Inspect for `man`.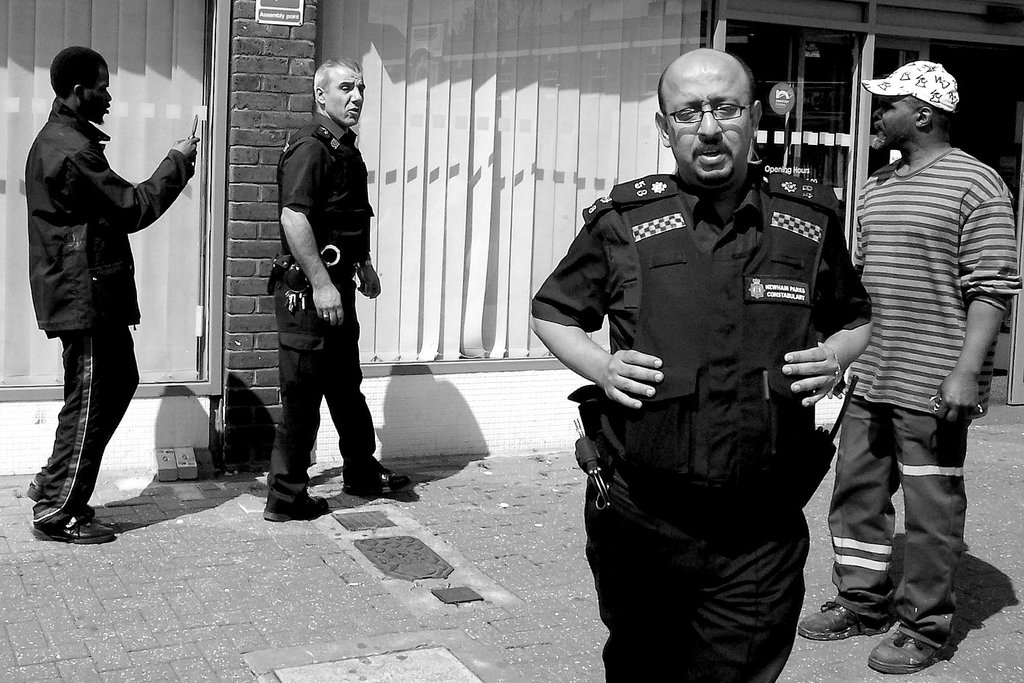
Inspection: 246:54:384:526.
